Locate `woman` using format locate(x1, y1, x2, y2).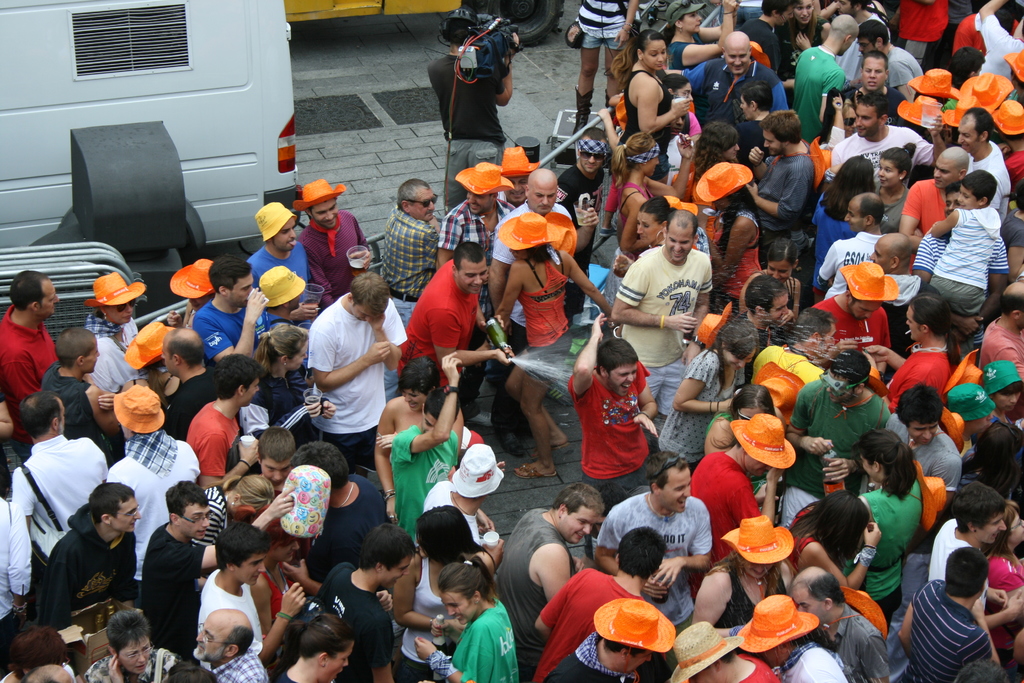
locate(774, 0, 833, 108).
